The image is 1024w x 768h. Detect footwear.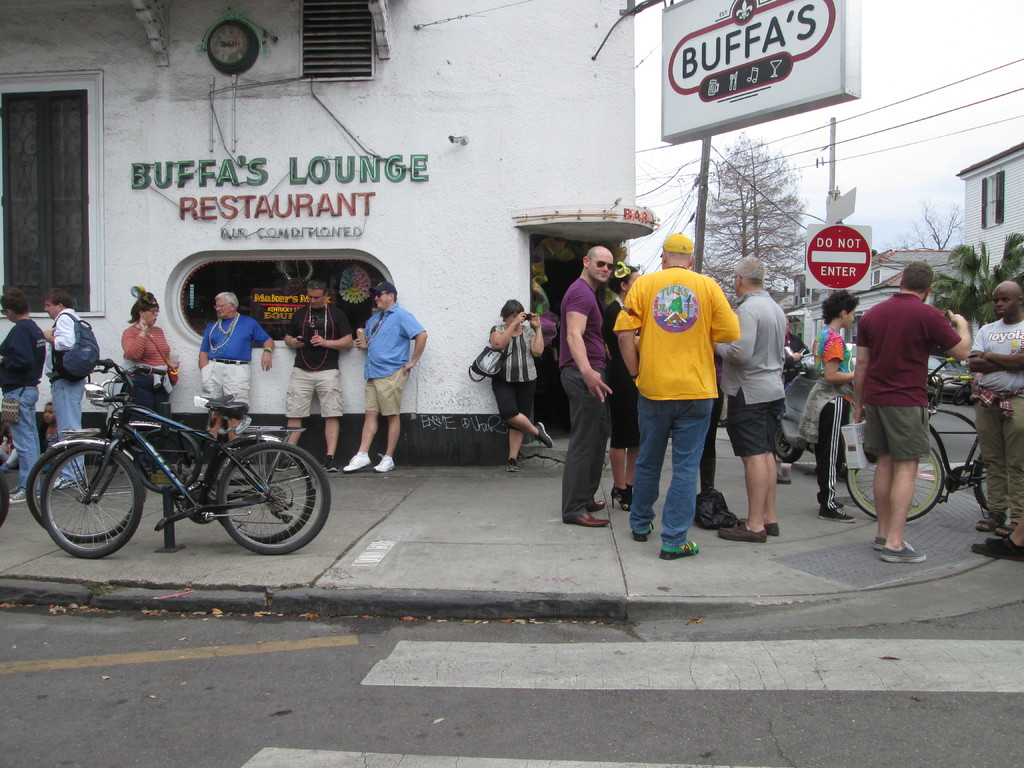
Detection: pyautogui.locateOnScreen(716, 521, 765, 542).
